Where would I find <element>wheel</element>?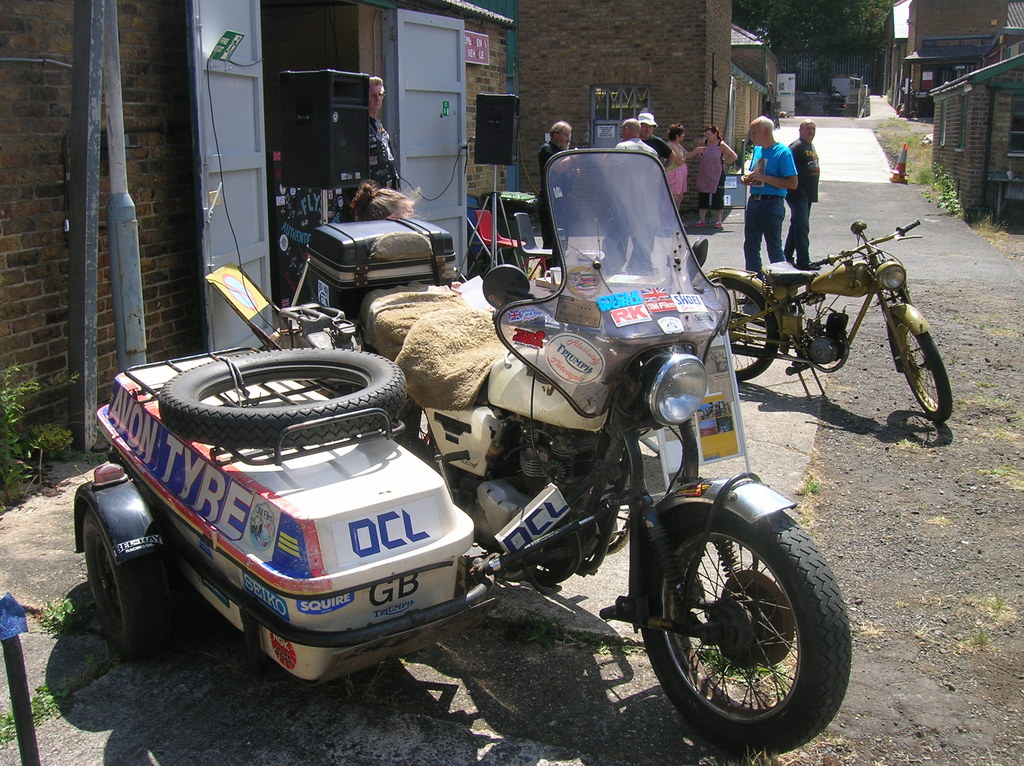
At box=[896, 318, 955, 425].
